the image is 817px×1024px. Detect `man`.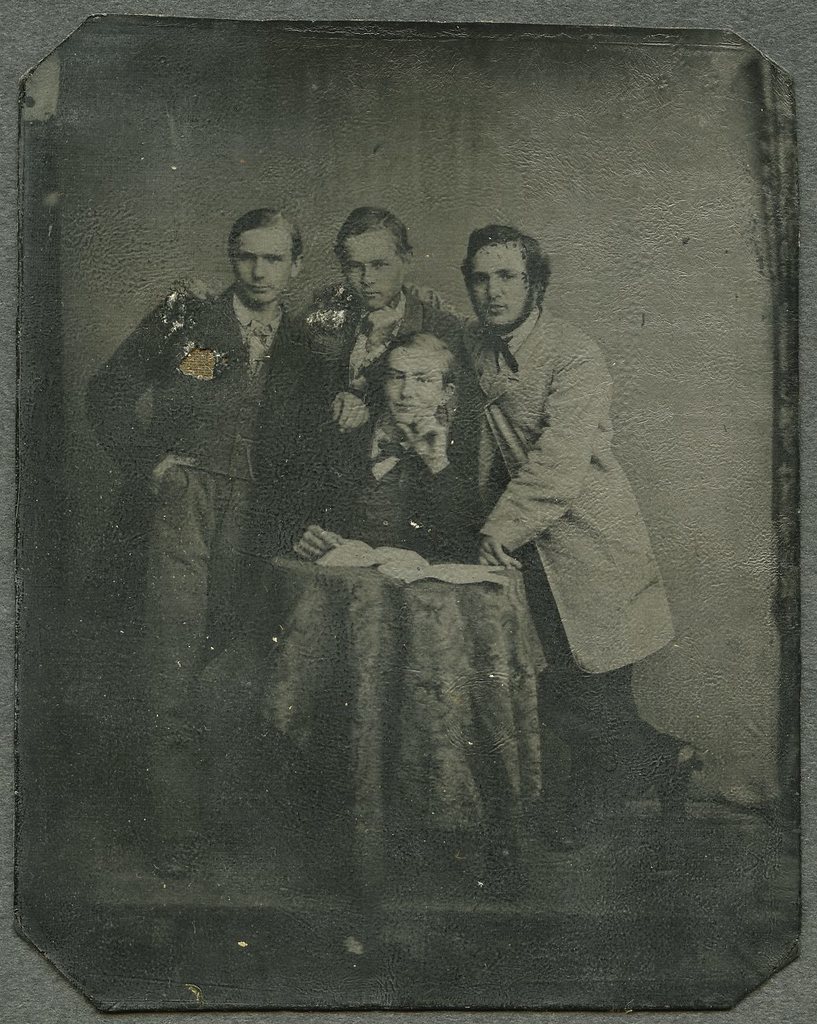
Detection: pyautogui.locateOnScreen(310, 228, 710, 857).
